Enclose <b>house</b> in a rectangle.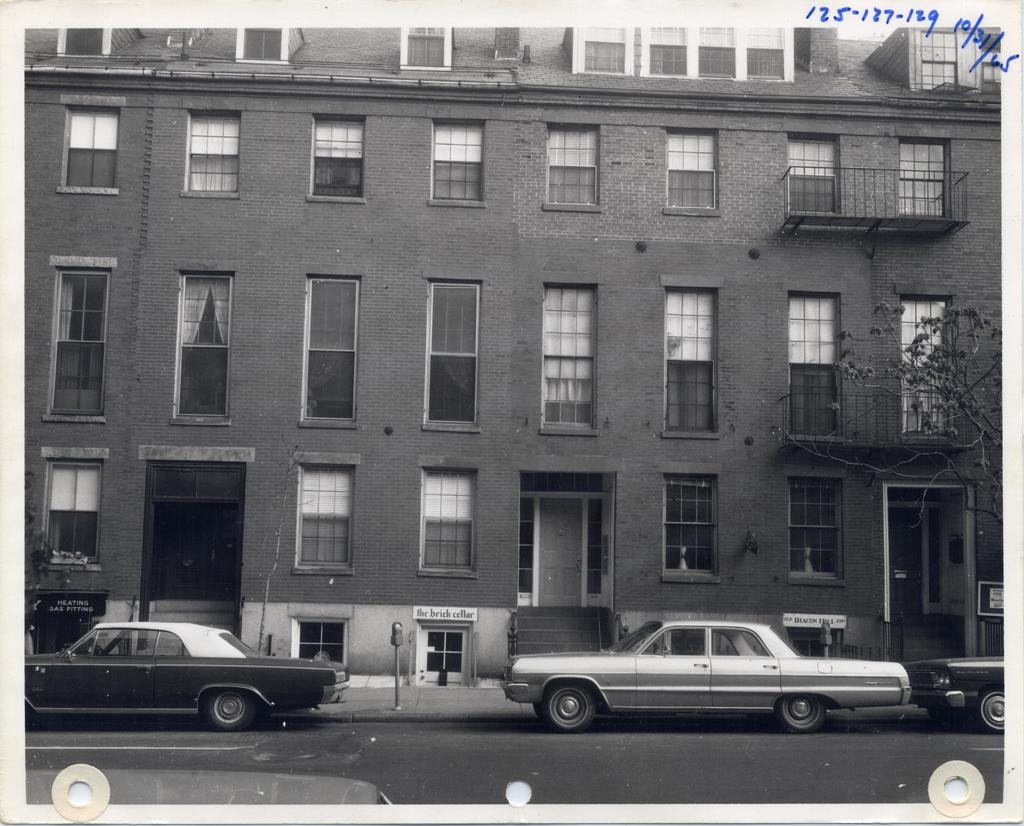
24/25/1023/694.
